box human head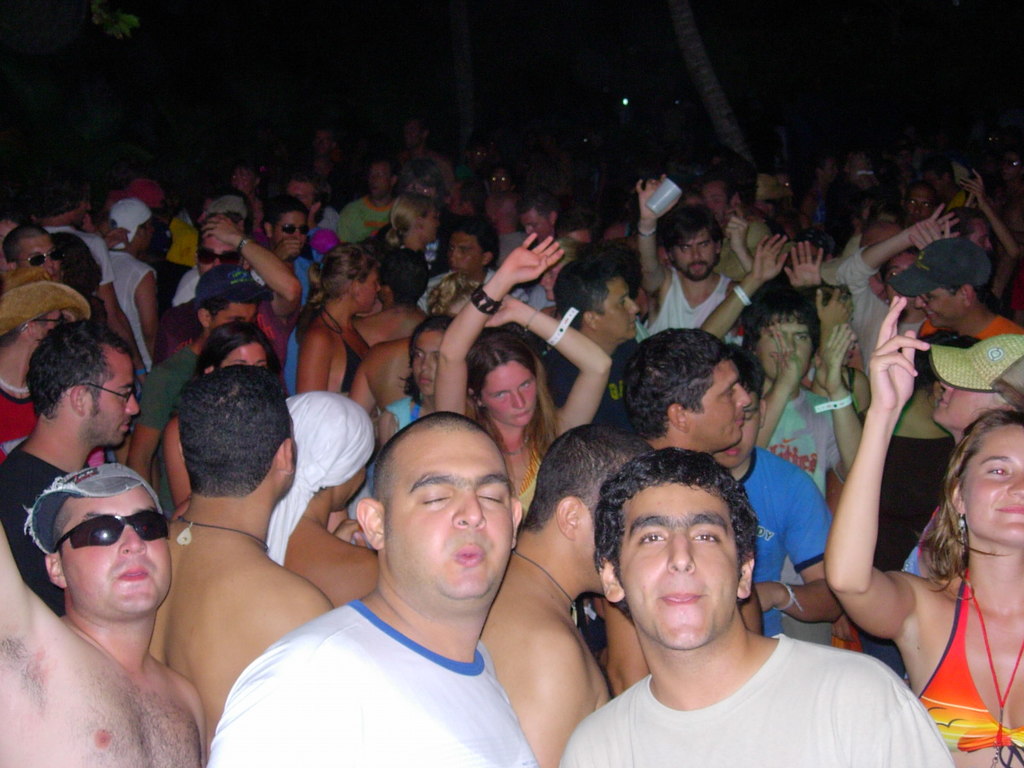
<box>708,342,767,470</box>
